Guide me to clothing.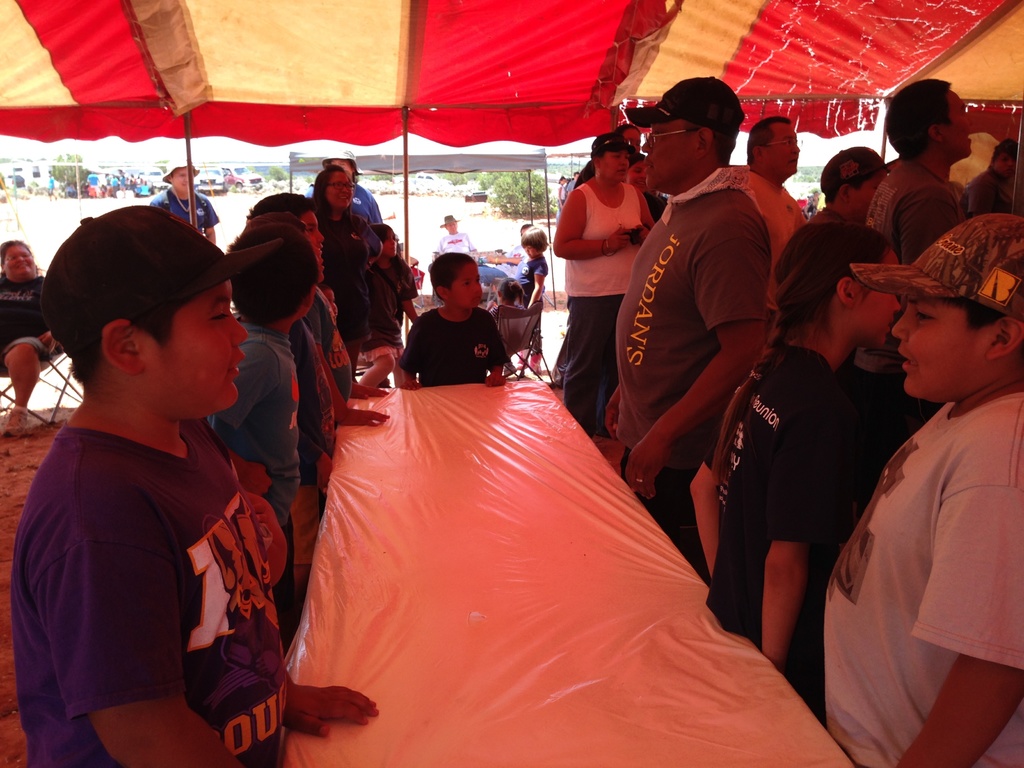
Guidance: left=317, top=198, right=376, bottom=348.
